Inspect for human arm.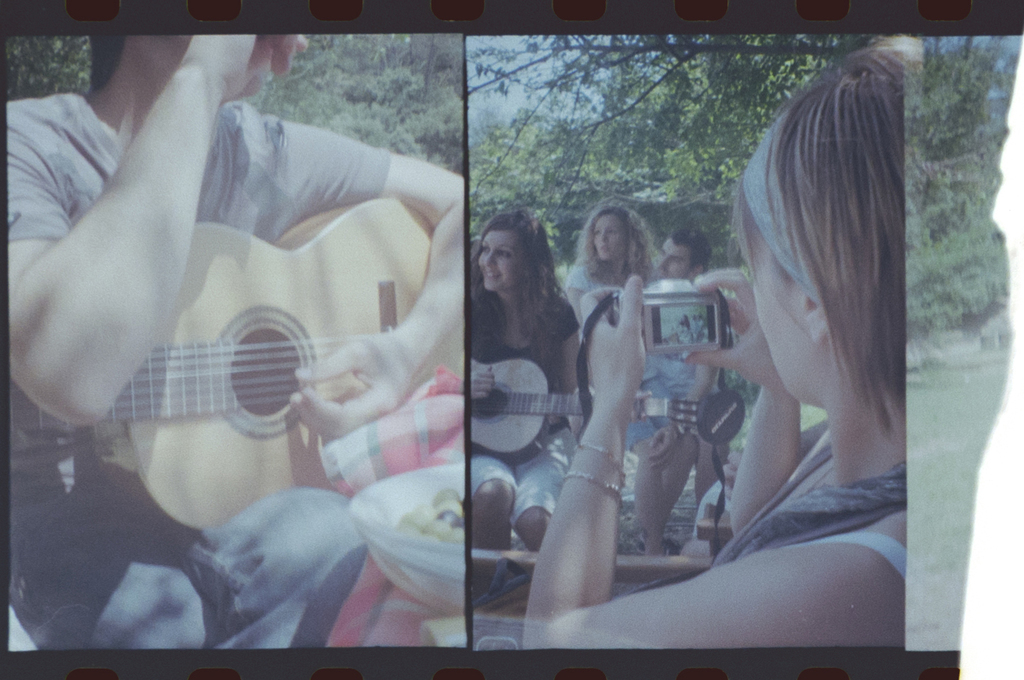
Inspection: [left=518, top=266, right=912, bottom=650].
